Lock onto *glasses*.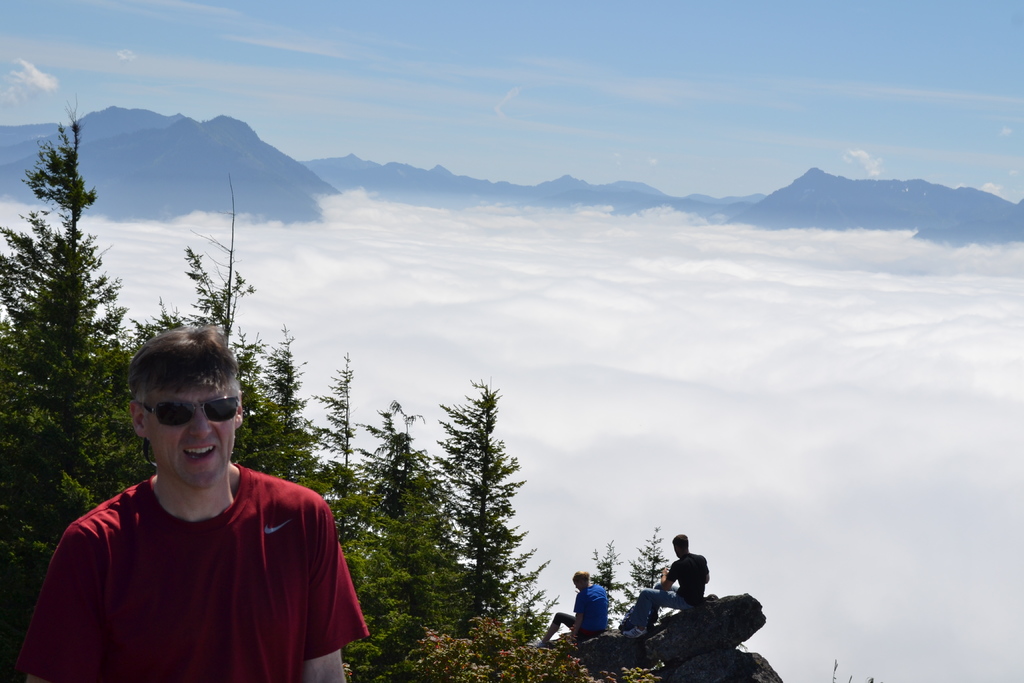
Locked: BBox(133, 395, 239, 430).
